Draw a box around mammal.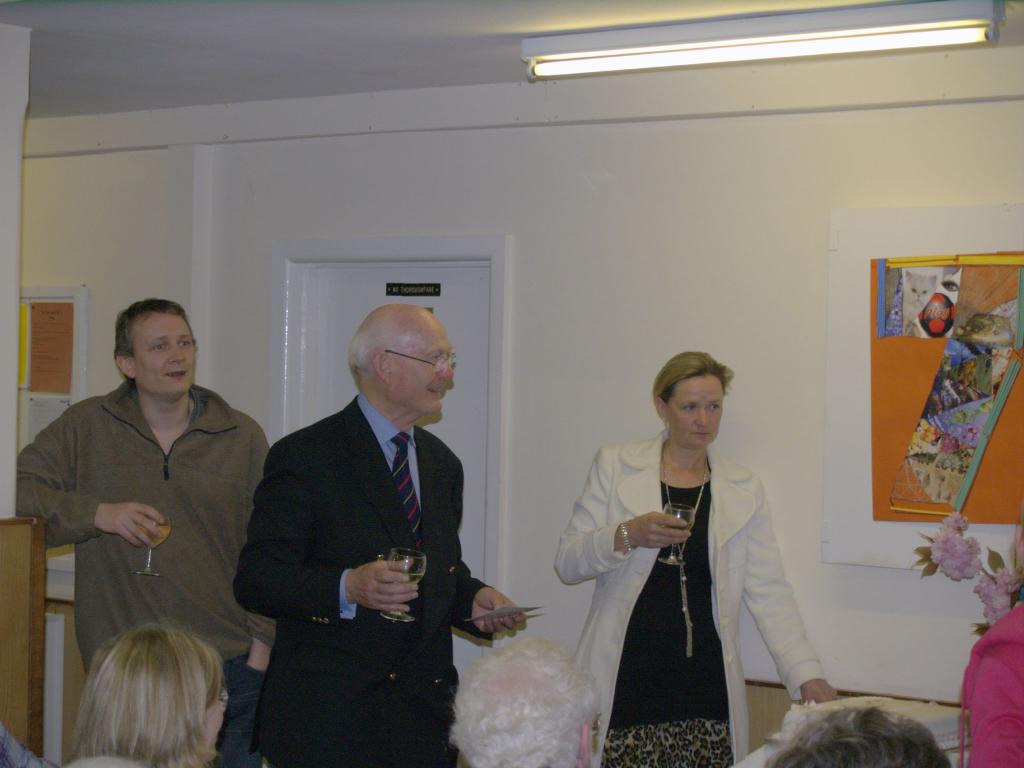
select_region(957, 583, 1023, 767).
